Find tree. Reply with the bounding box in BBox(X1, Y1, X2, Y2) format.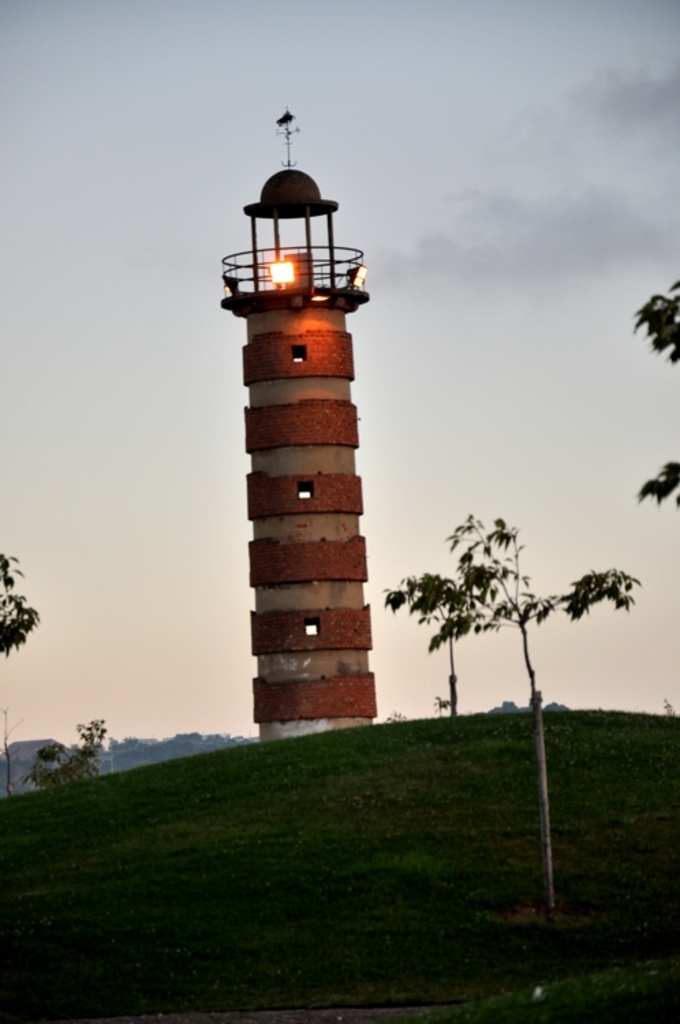
BBox(617, 279, 679, 508).
